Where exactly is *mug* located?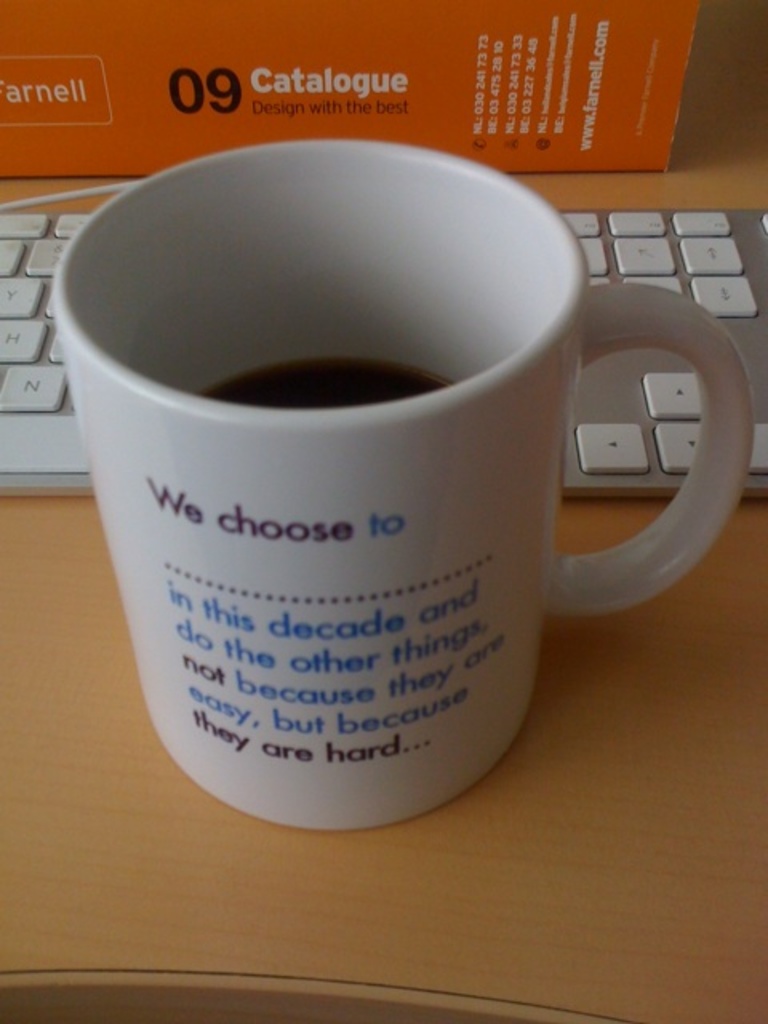
Its bounding box is box(53, 139, 755, 834).
